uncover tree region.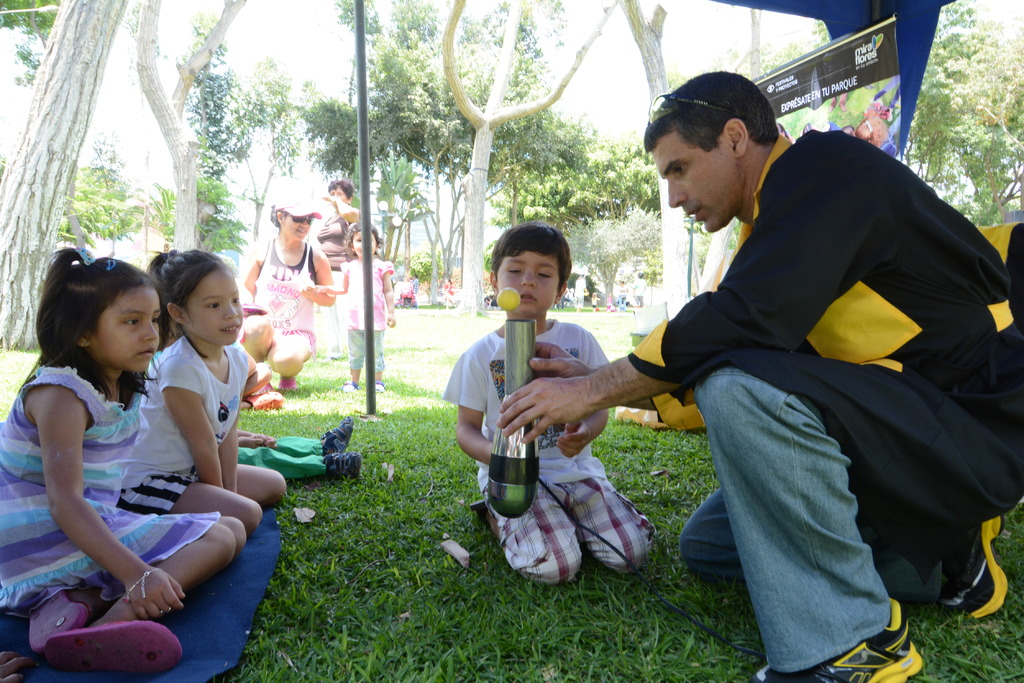
Uncovered: BBox(895, 0, 1023, 227).
